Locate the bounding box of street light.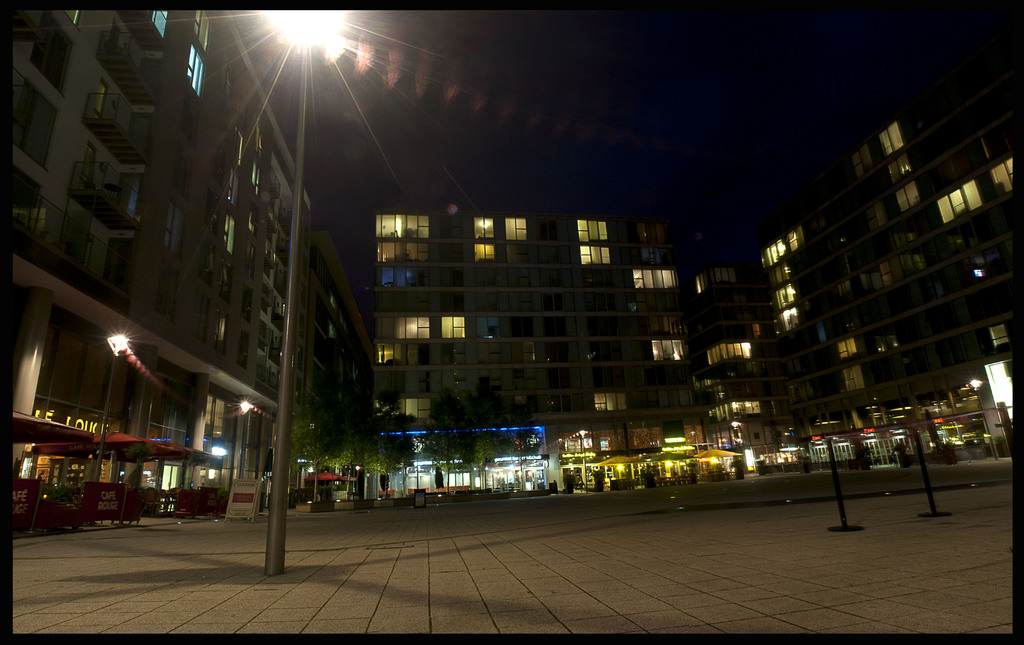
Bounding box: 724 416 748 481.
